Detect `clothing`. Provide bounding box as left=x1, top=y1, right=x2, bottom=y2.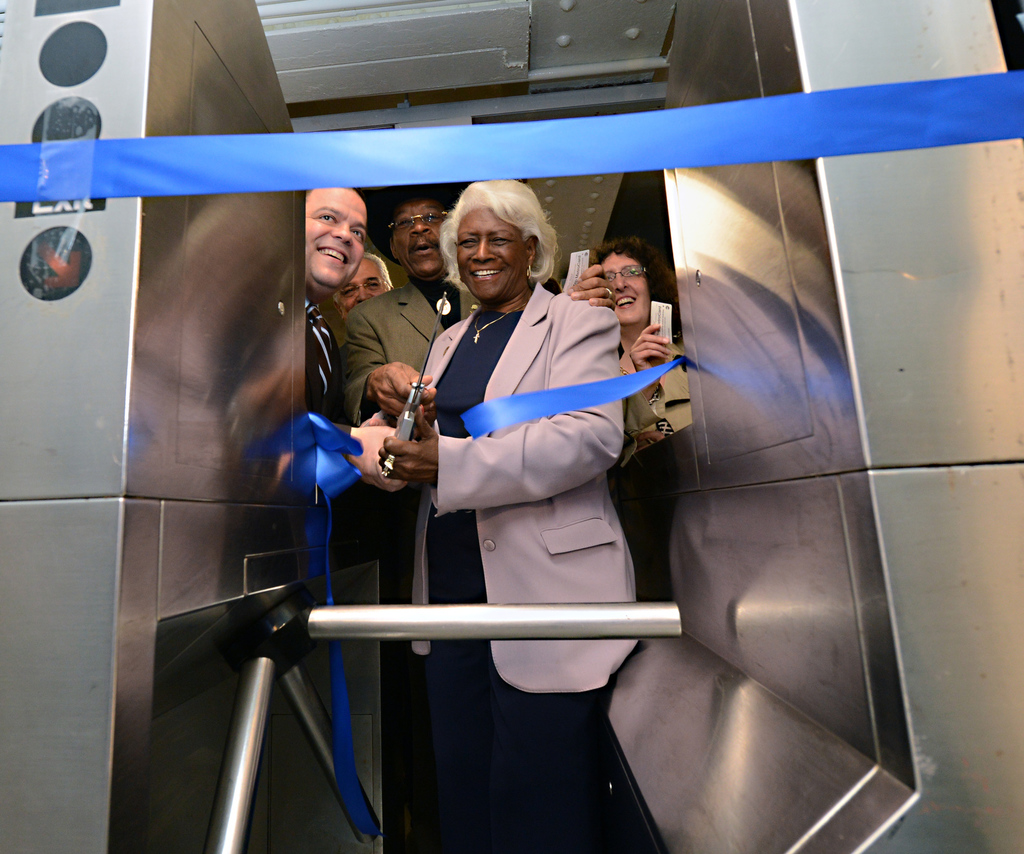
left=383, top=223, right=665, bottom=814.
